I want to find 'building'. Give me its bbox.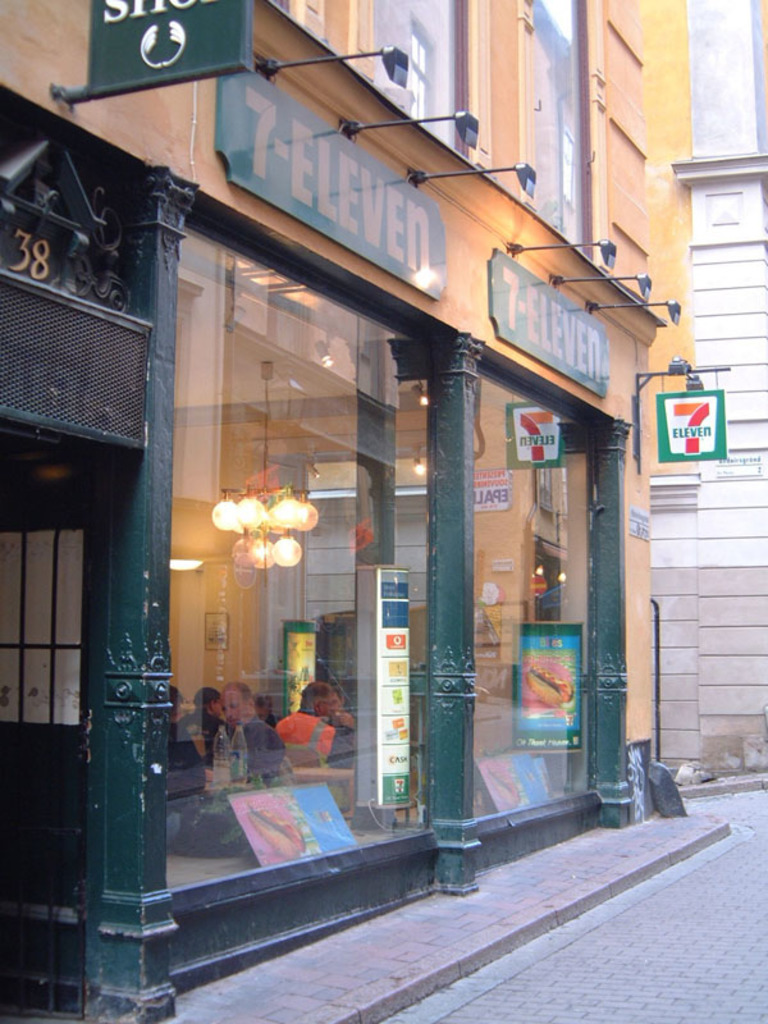
l=0, t=0, r=691, b=1023.
